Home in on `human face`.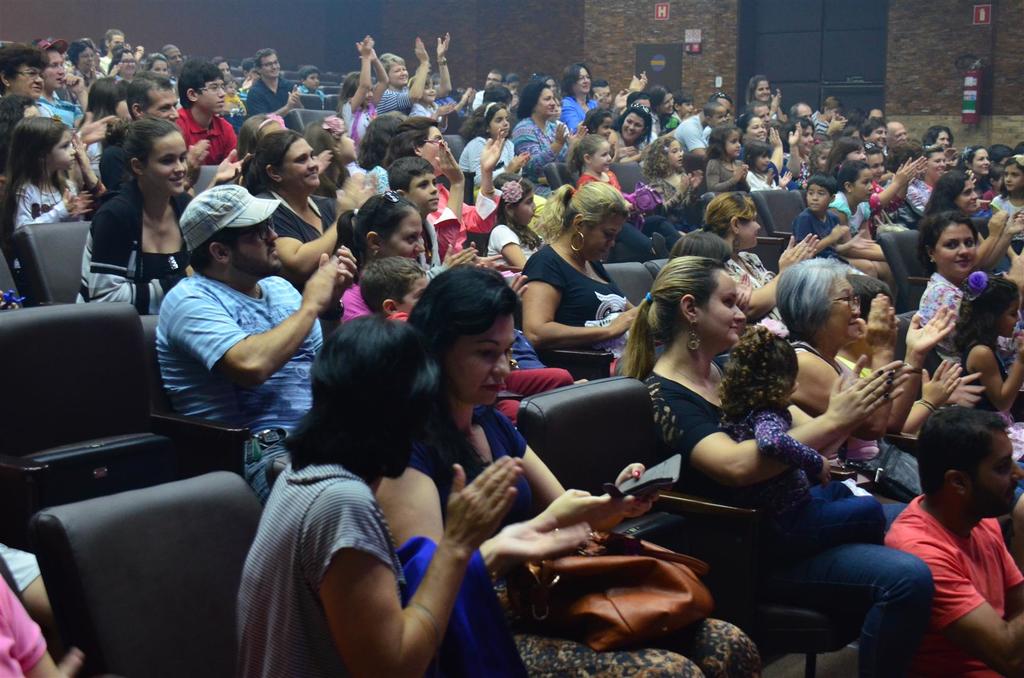
Homed in at (890, 299, 900, 338).
